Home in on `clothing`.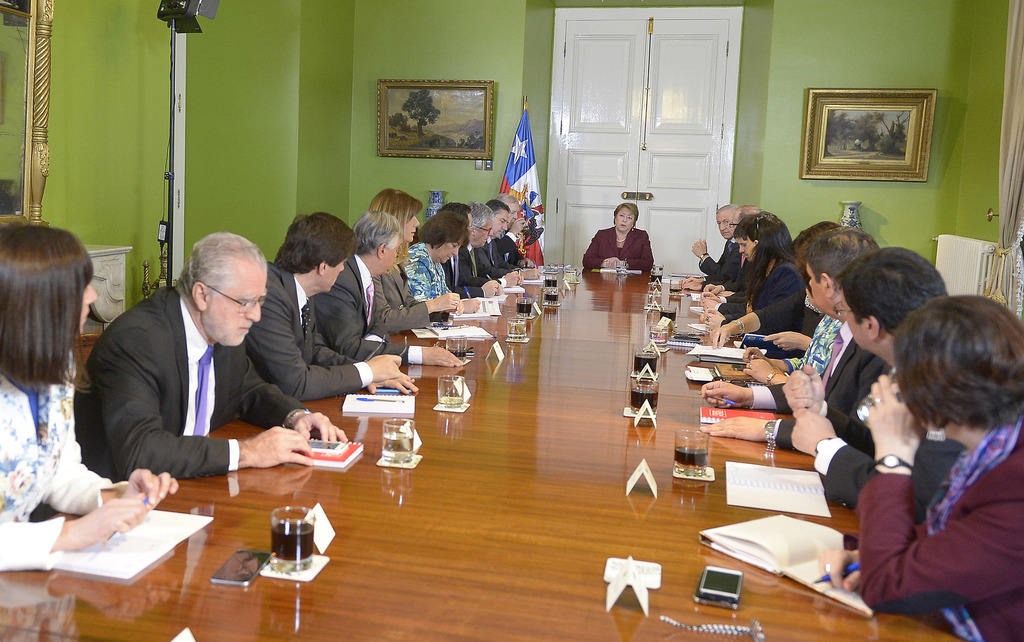
Homed in at region(404, 237, 454, 309).
